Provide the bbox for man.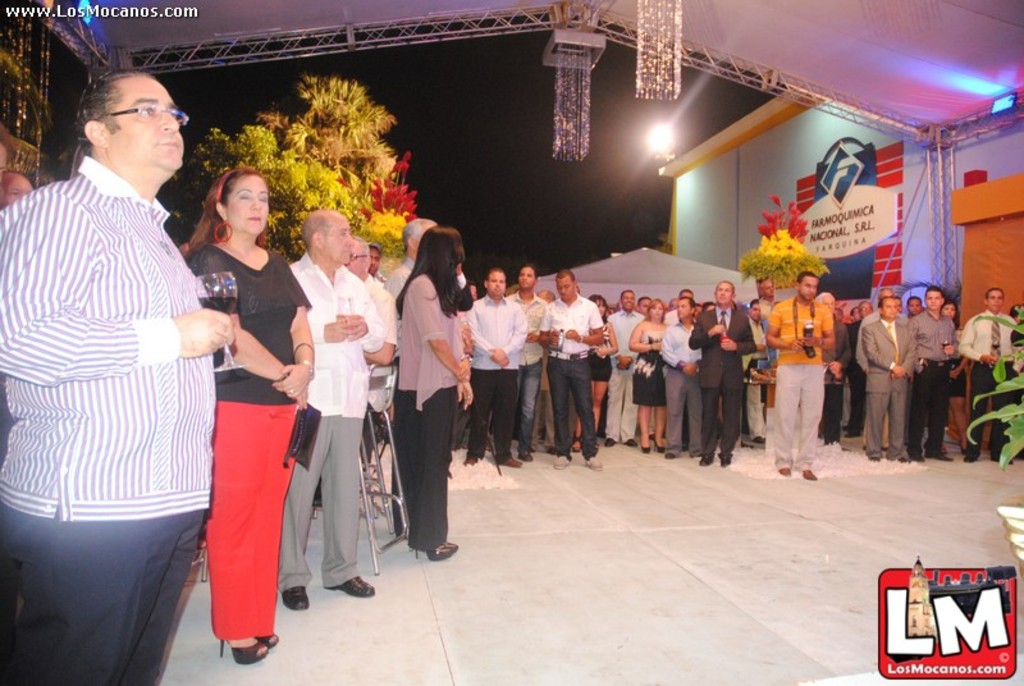
crop(815, 291, 850, 454).
